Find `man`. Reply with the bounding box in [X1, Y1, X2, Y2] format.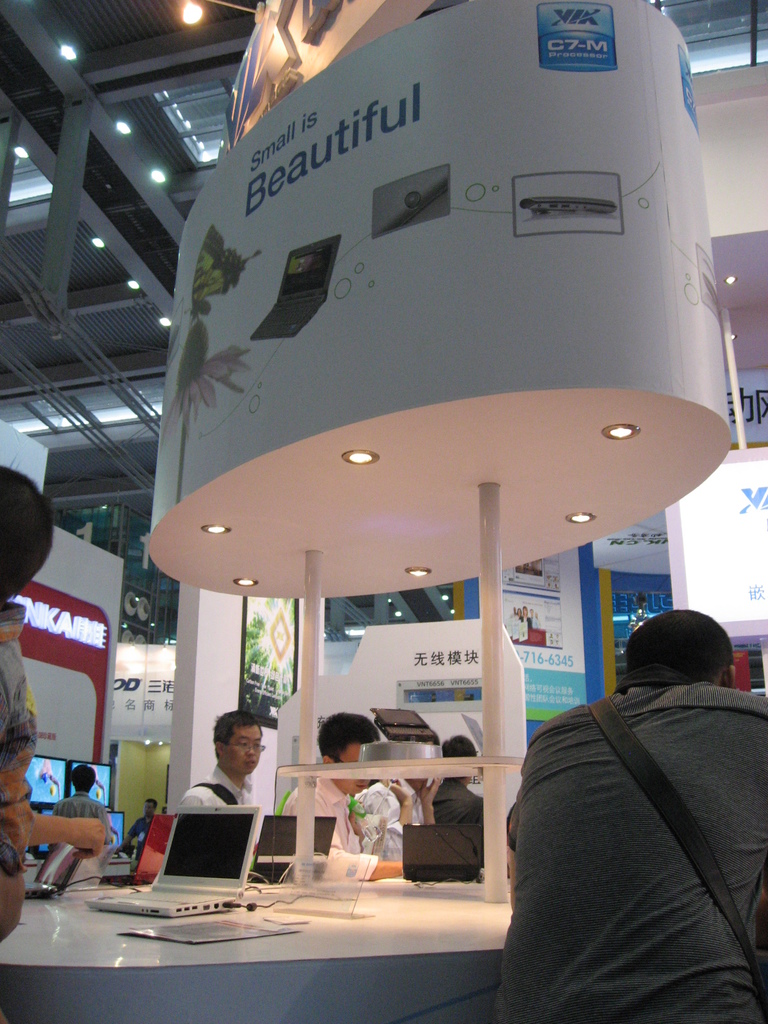
[282, 710, 412, 884].
